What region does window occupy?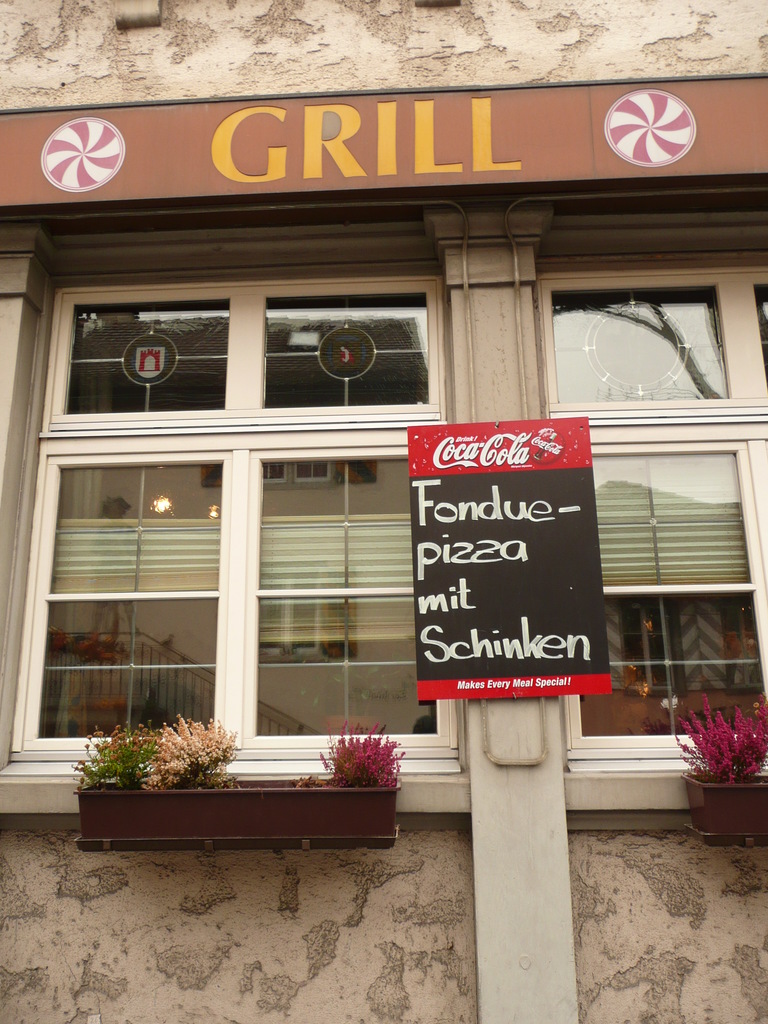
538 244 767 771.
